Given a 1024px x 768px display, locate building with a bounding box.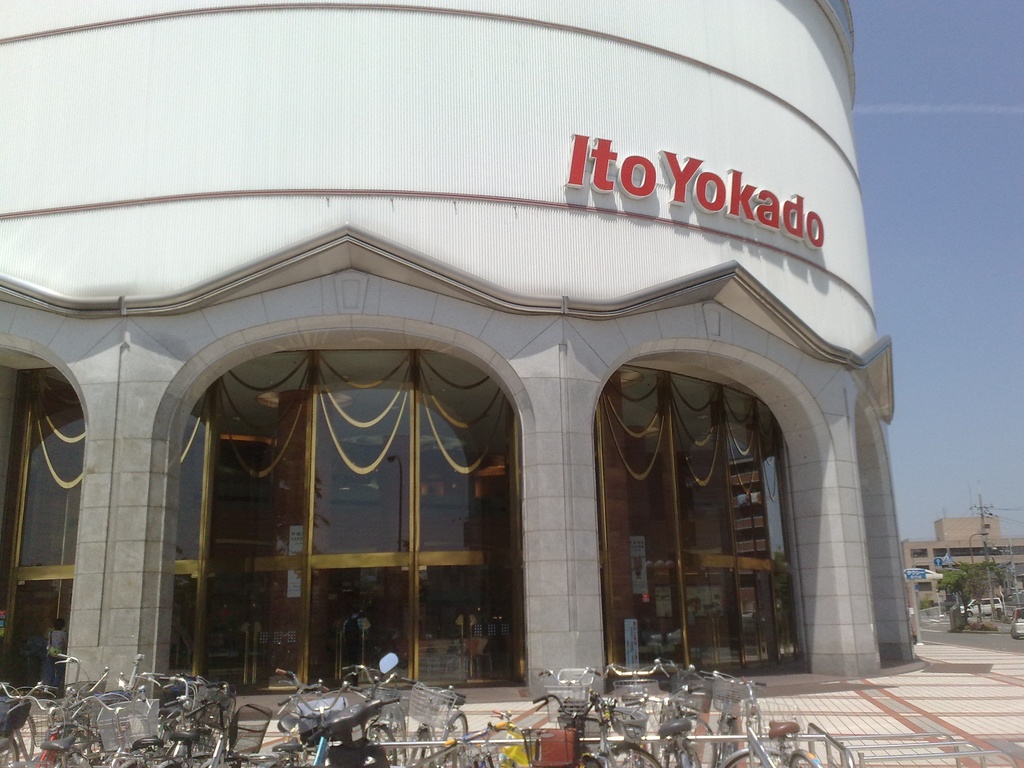
Located: crop(0, 0, 925, 715).
